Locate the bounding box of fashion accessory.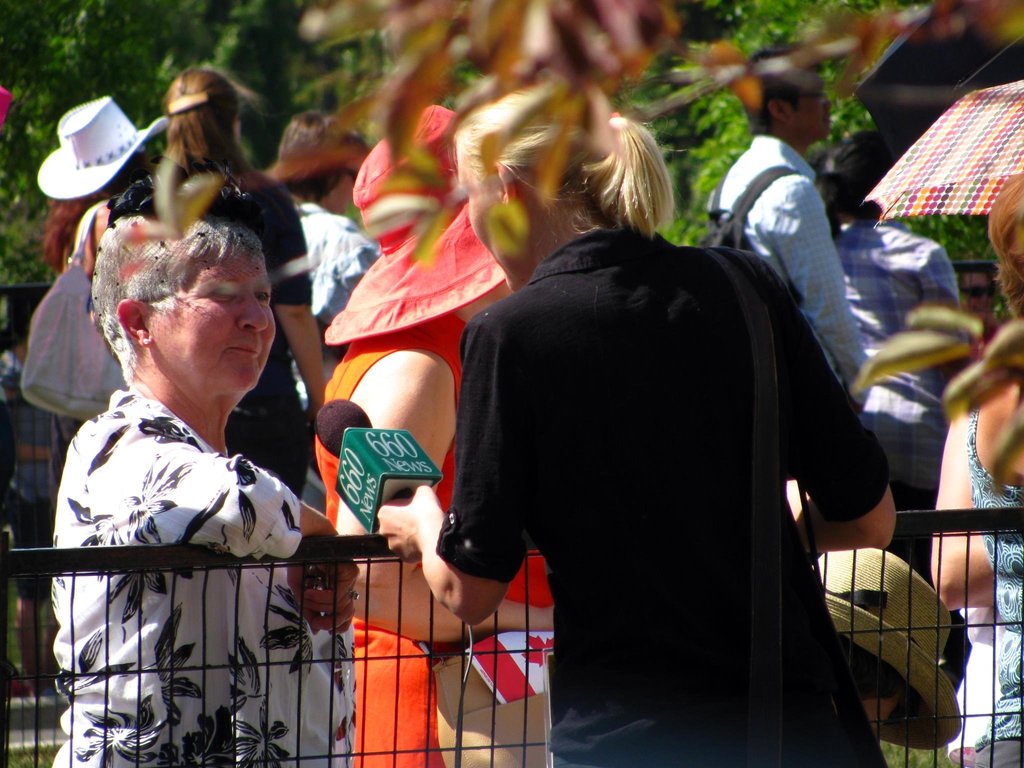
Bounding box: x1=166, y1=90, x2=210, y2=117.
